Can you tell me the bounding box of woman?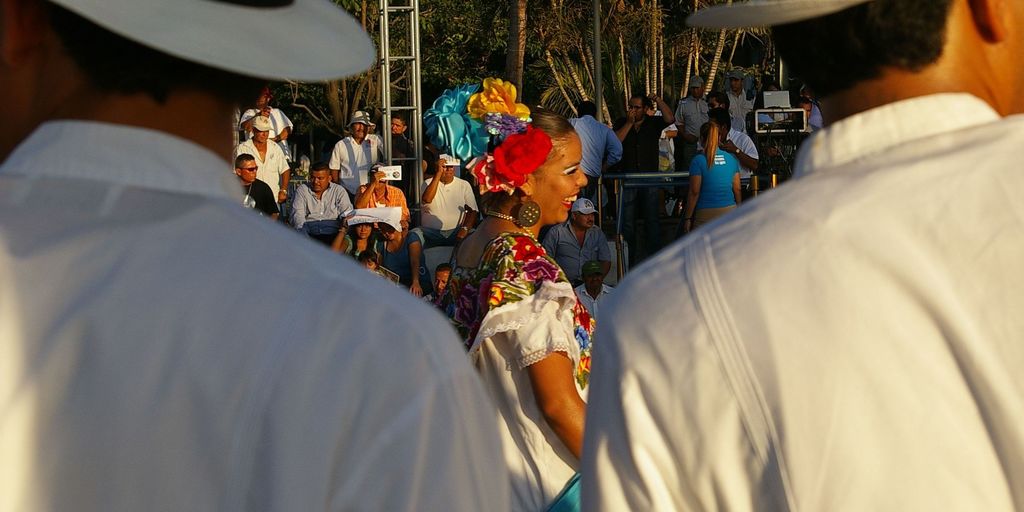
(x1=363, y1=220, x2=437, y2=298).
